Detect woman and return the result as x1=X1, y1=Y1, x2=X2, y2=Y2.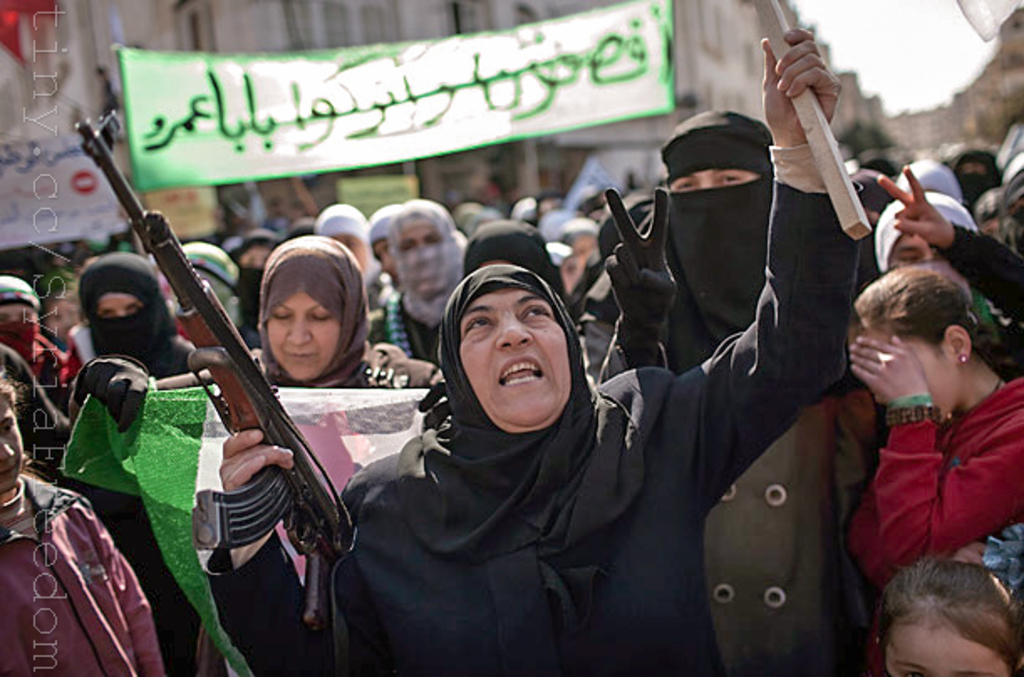
x1=0, y1=345, x2=74, y2=478.
